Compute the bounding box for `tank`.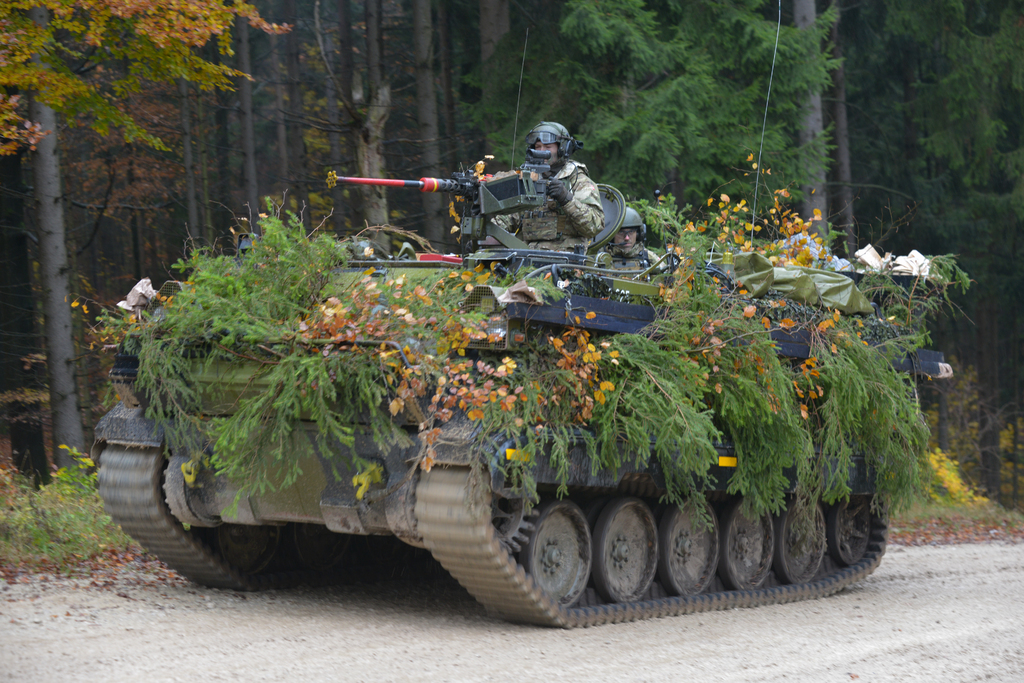
89:0:954:631.
